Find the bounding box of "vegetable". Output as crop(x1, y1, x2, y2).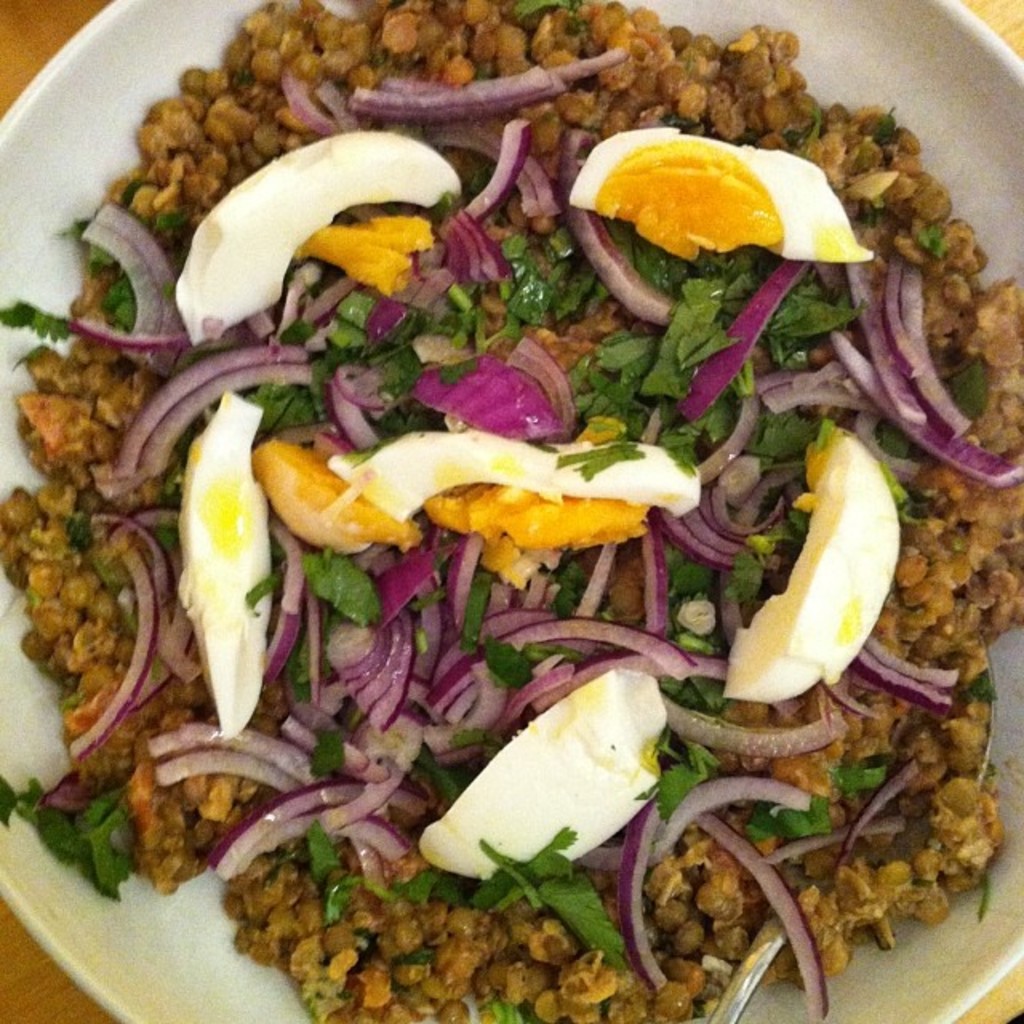
crop(1011, 258, 1022, 635).
